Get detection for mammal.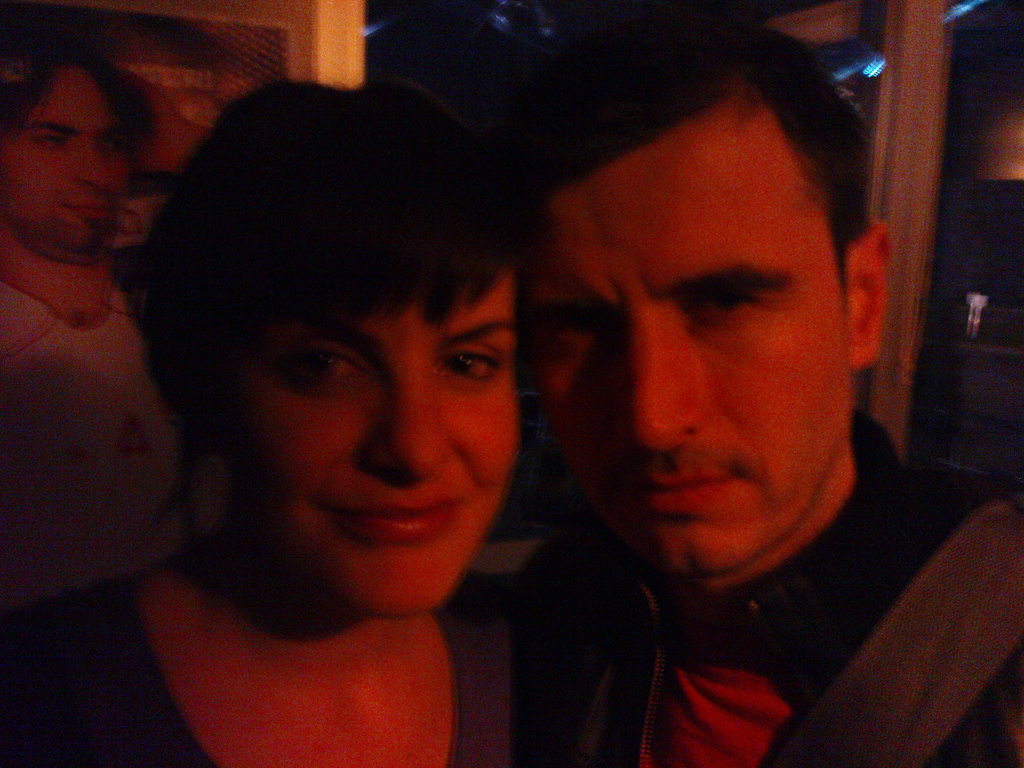
Detection: <region>0, 36, 189, 630</region>.
